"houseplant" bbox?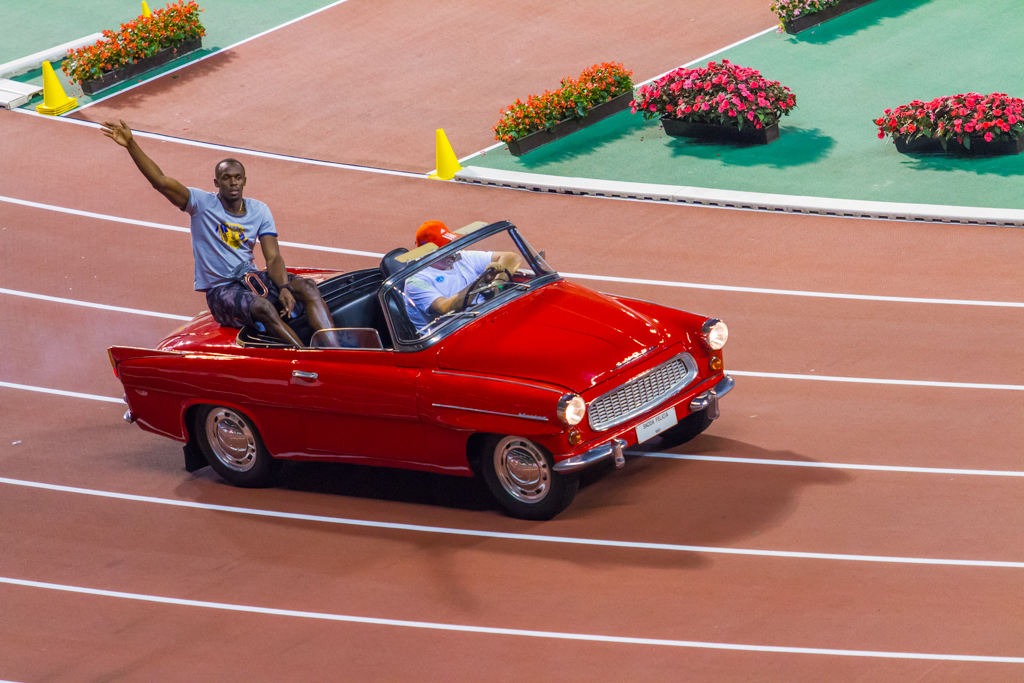
[771,0,880,35]
